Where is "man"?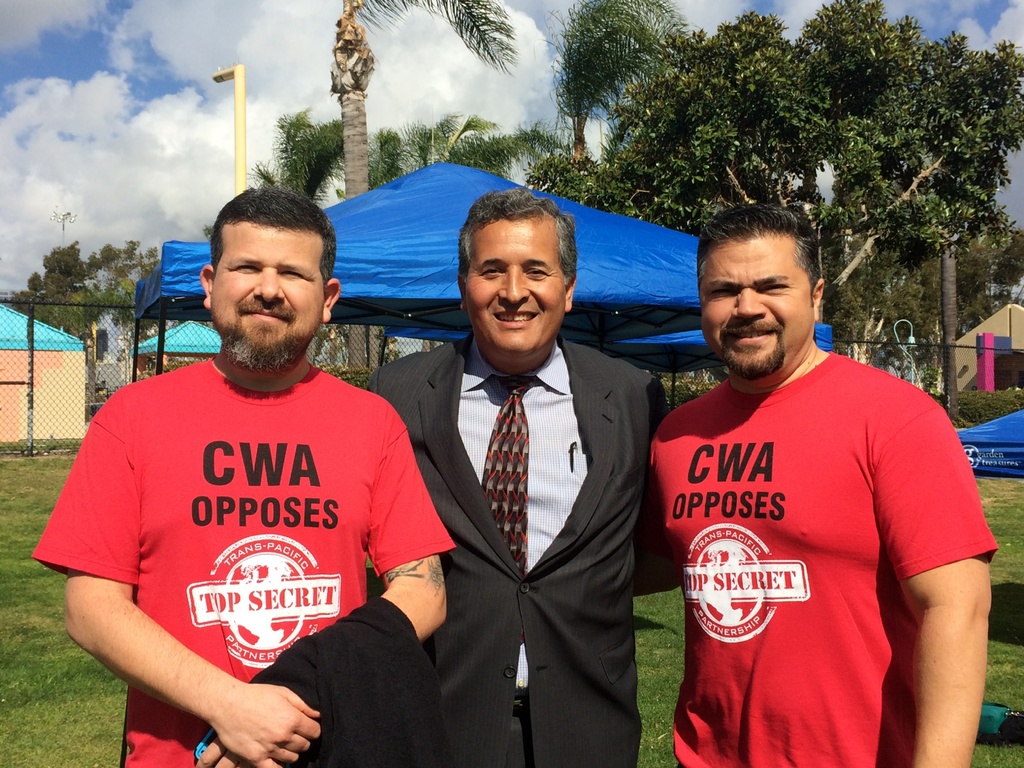
BBox(359, 186, 671, 767).
